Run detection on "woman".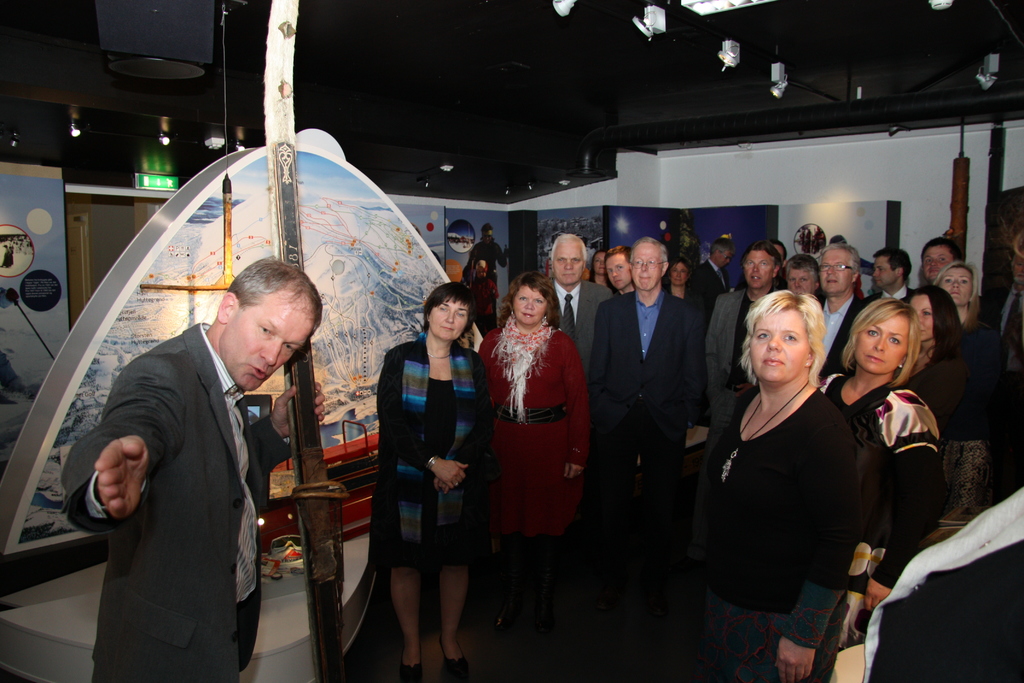
Result: bbox=[475, 273, 585, 557].
